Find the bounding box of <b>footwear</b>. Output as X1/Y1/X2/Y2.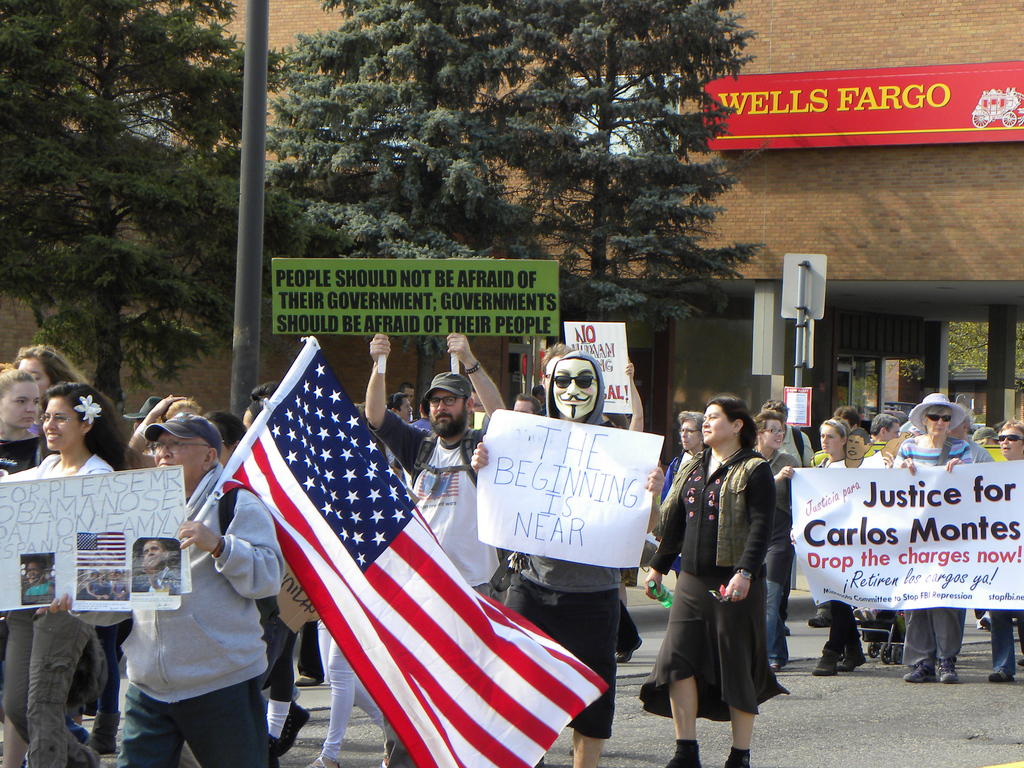
85/708/118/753.
